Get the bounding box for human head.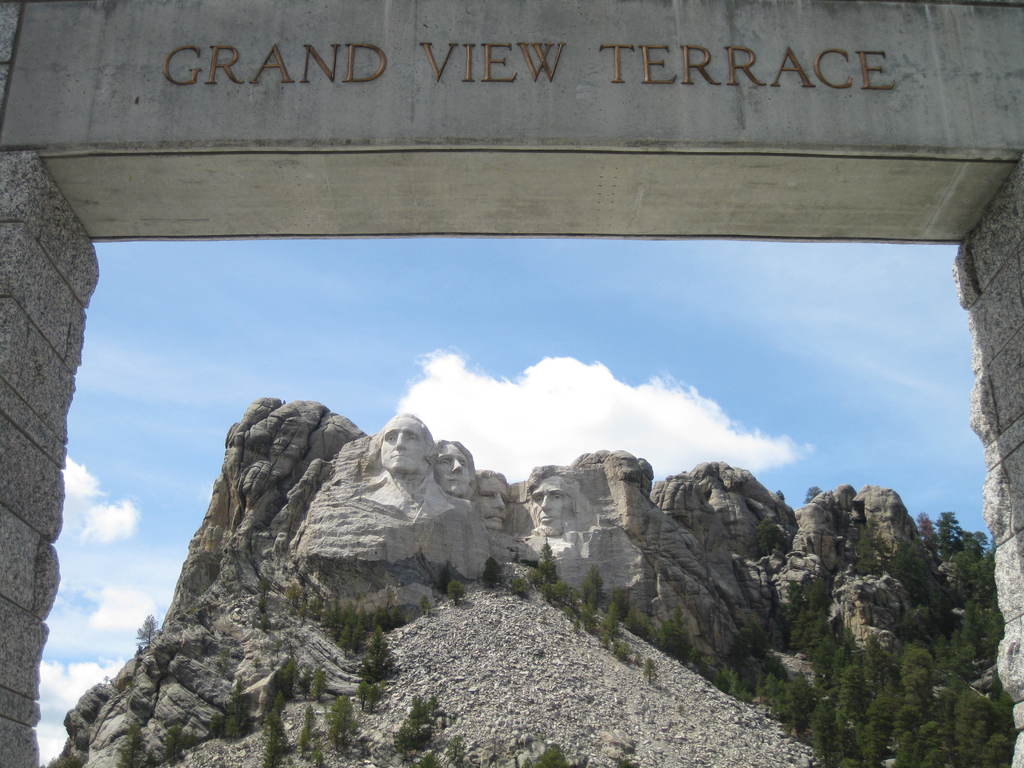
435/440/470/495.
